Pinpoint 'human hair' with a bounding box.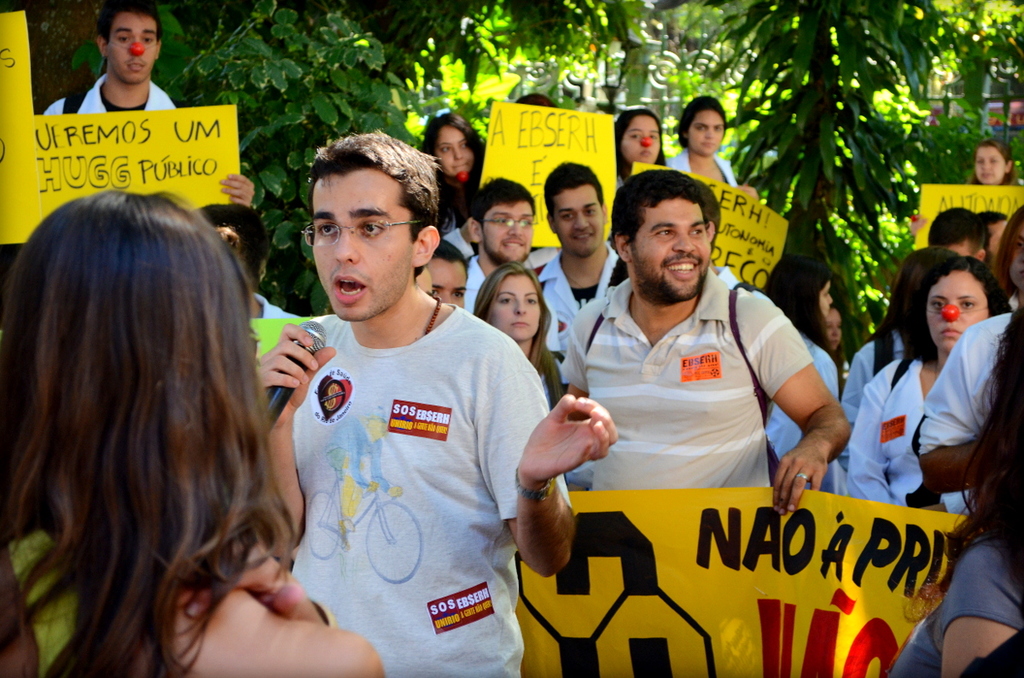
901/309/1023/635.
